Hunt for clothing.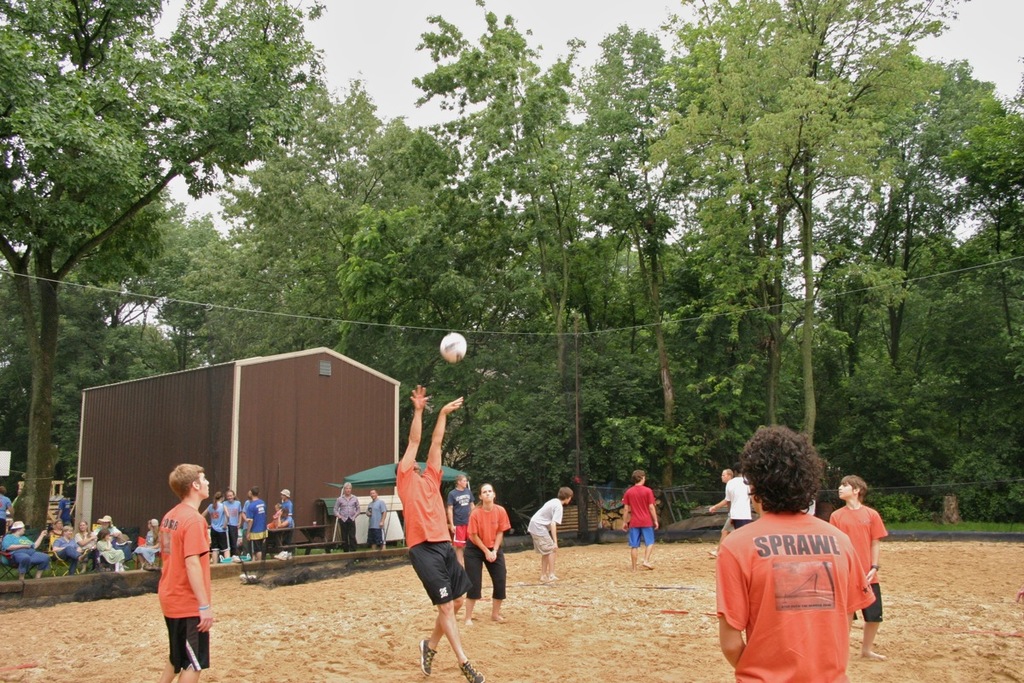
Hunted down at bbox=[360, 488, 384, 557].
